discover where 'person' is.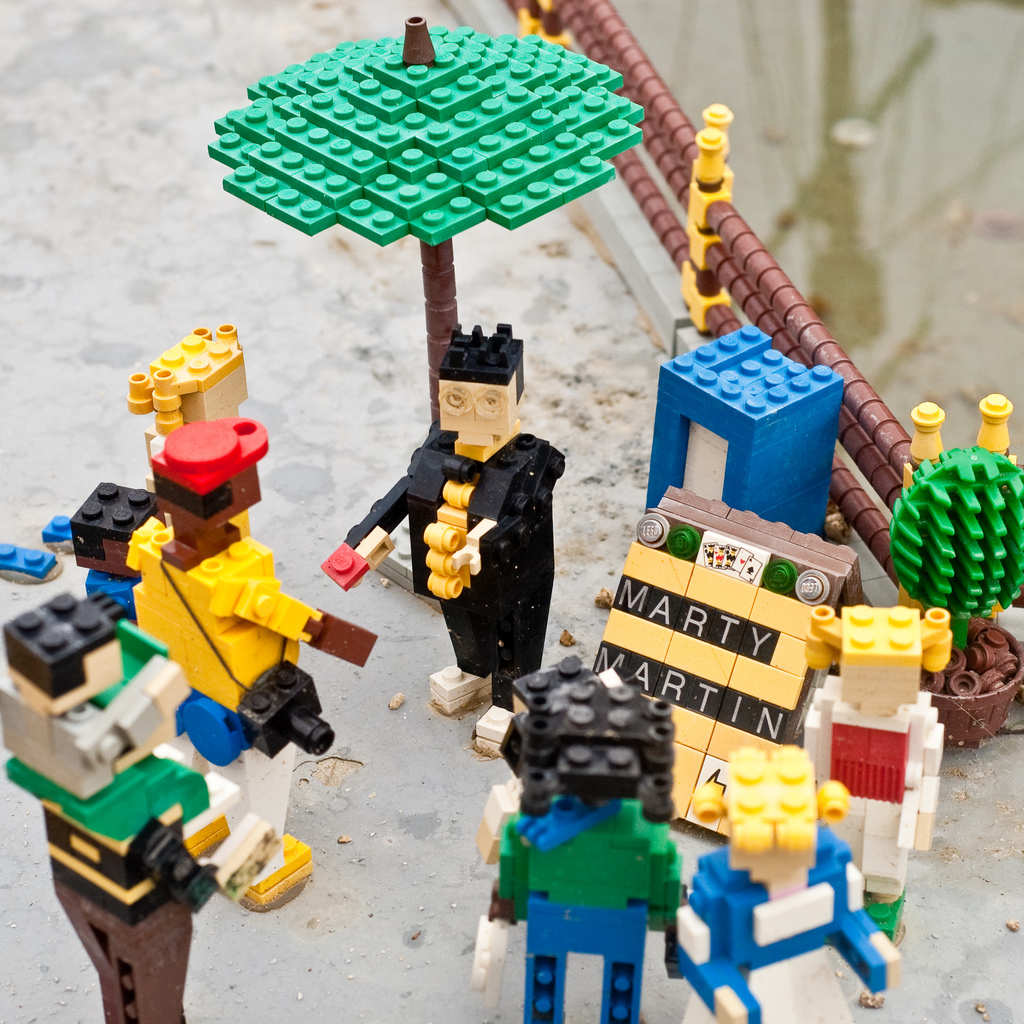
Discovered at [x1=315, y1=237, x2=590, y2=751].
